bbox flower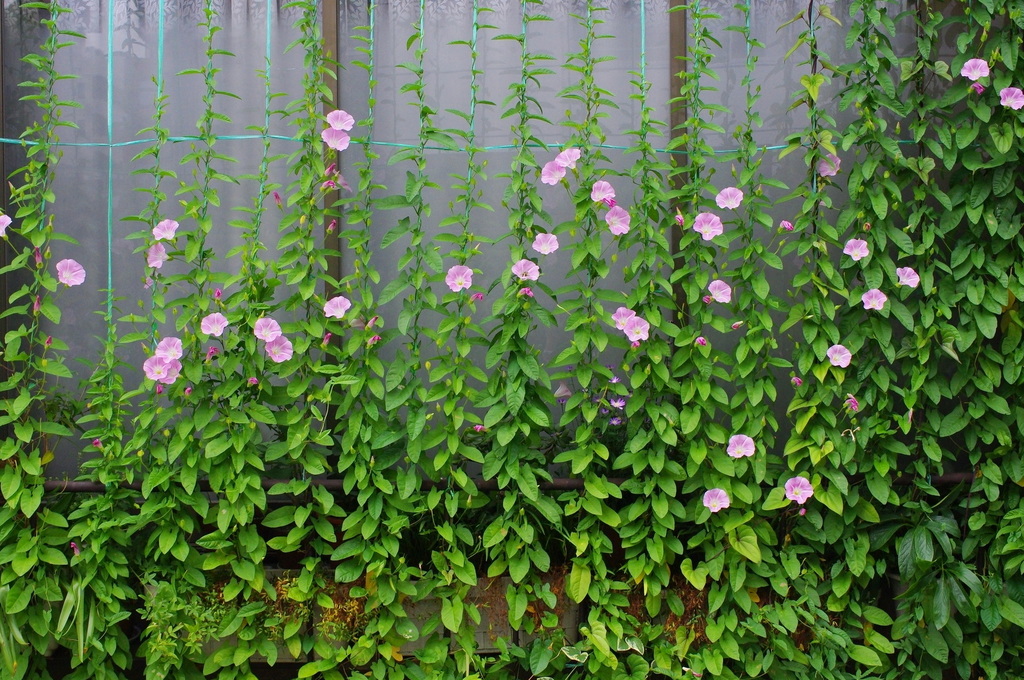
bbox(591, 180, 619, 202)
